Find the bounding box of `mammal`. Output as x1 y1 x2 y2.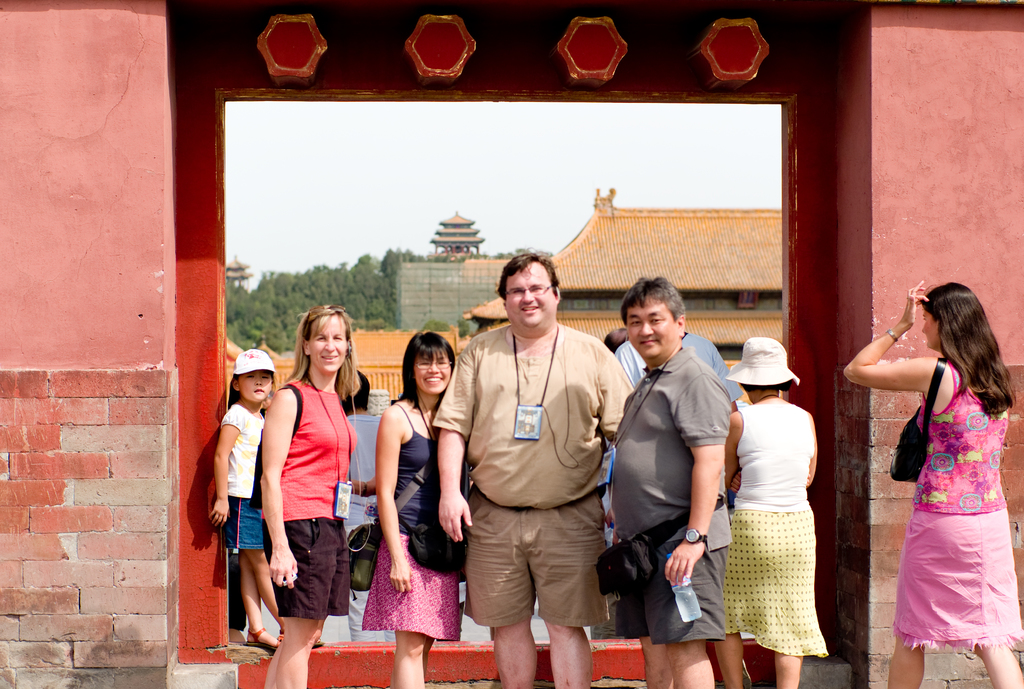
604 277 732 688.
